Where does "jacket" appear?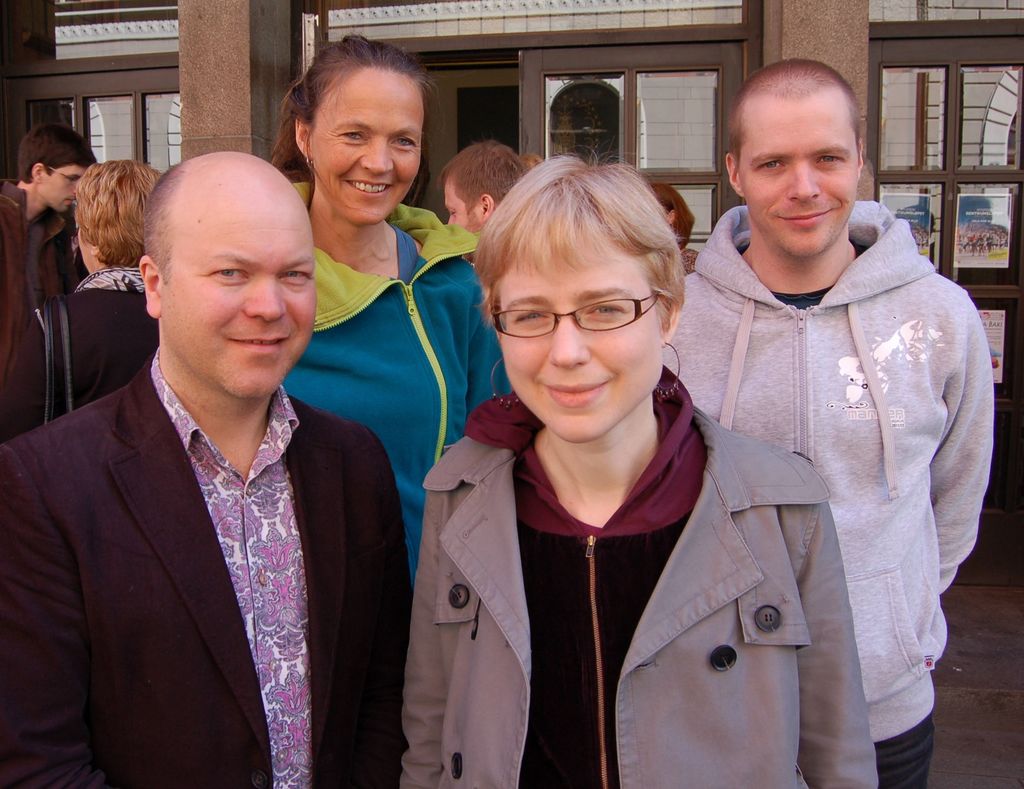
Appears at detection(0, 357, 422, 788).
